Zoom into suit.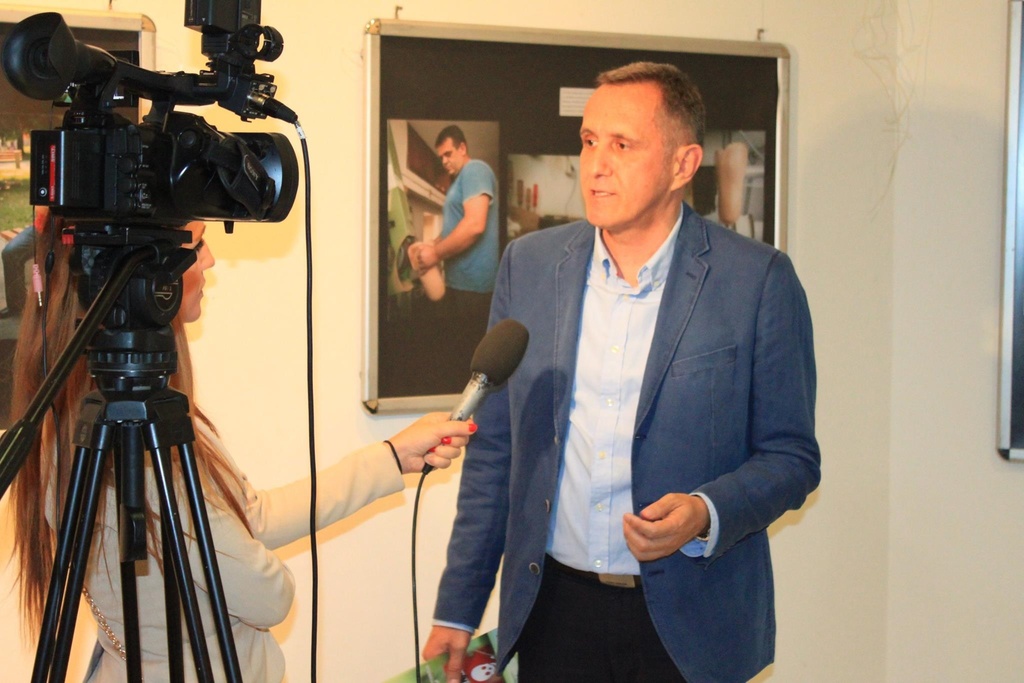
Zoom target: (x1=372, y1=70, x2=780, y2=682).
